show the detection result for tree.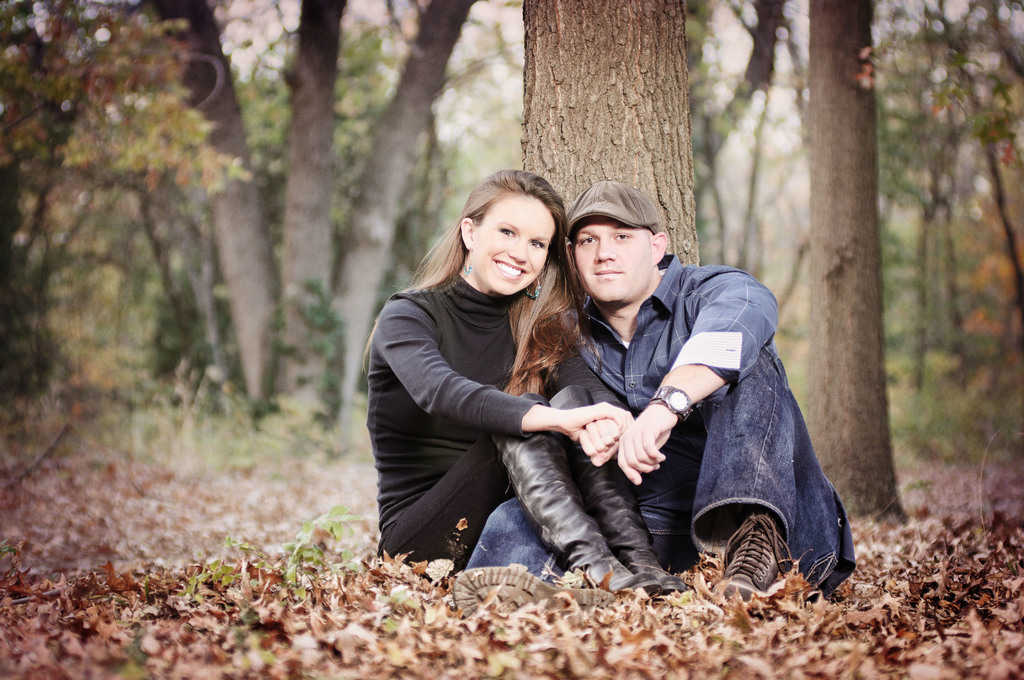
x1=520, y1=2, x2=701, y2=270.
